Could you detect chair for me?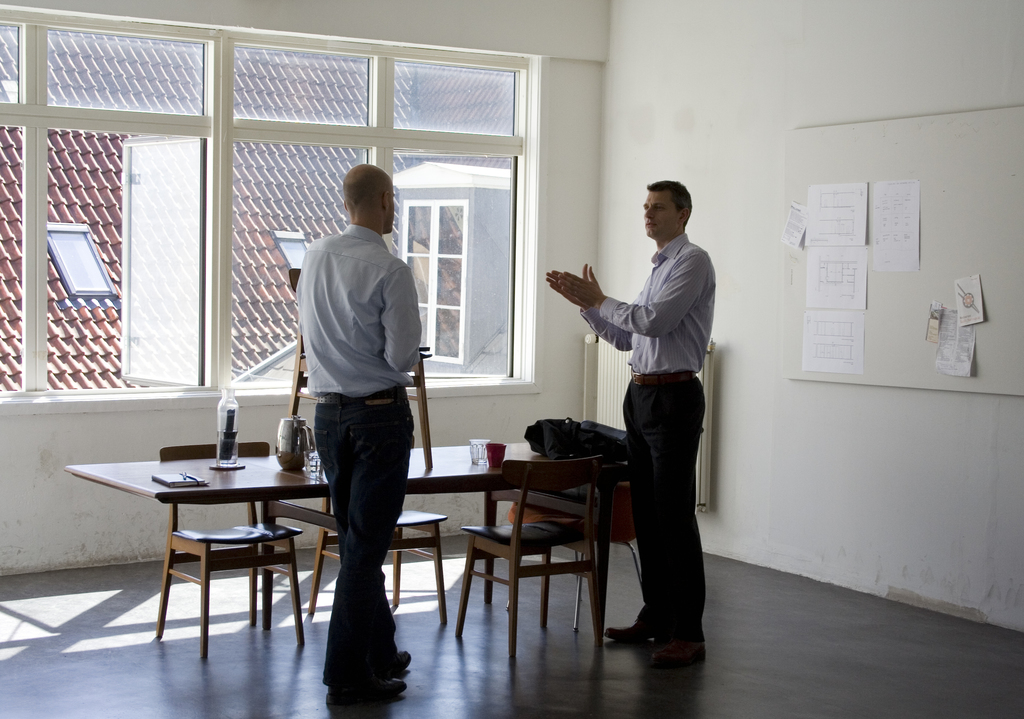
Detection result: Rect(305, 494, 449, 626).
